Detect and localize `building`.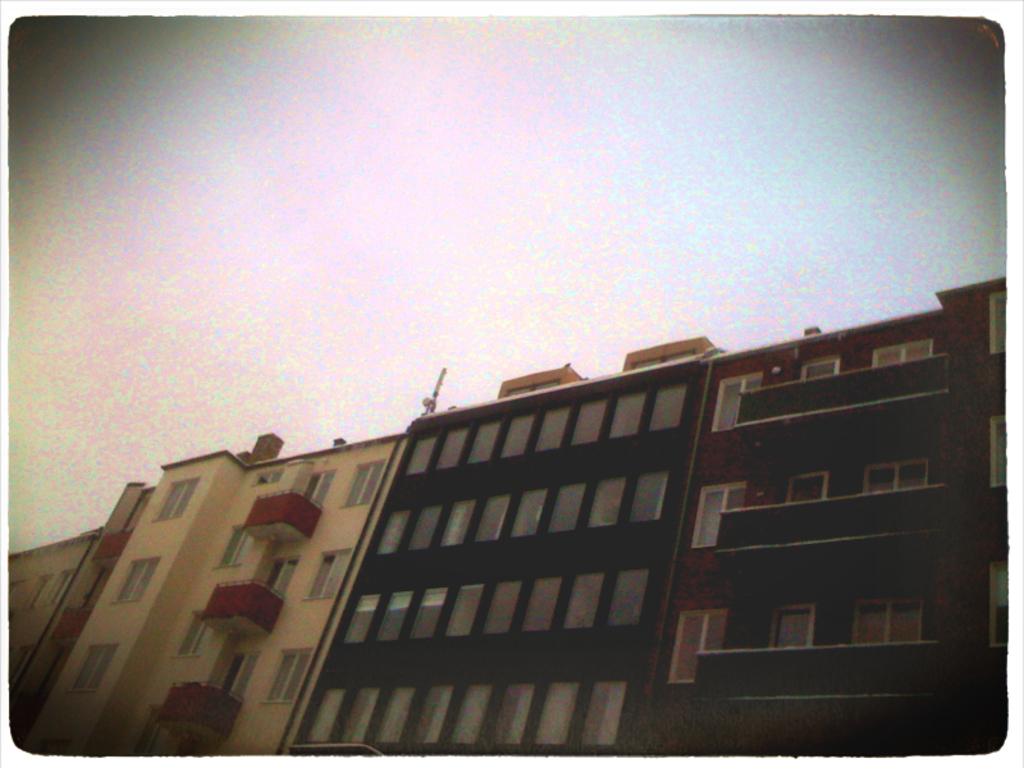
Localized at bbox=(282, 334, 705, 754).
